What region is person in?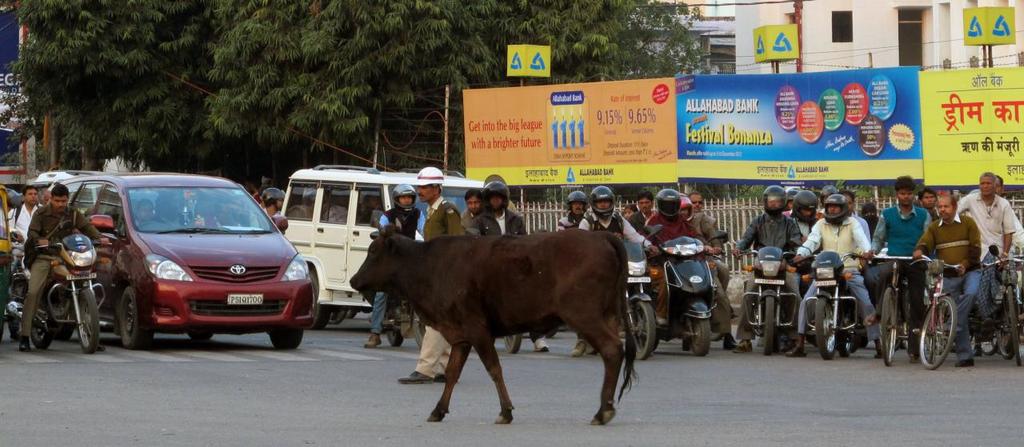
box(993, 174, 1023, 252).
